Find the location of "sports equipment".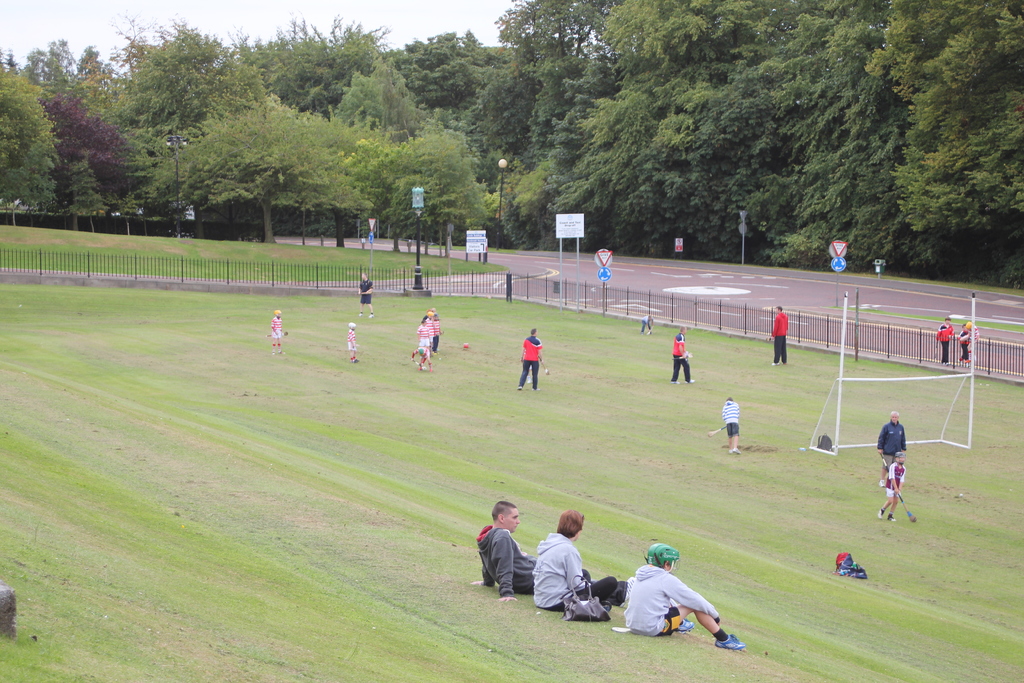
Location: {"x1": 706, "y1": 425, "x2": 728, "y2": 438}.
